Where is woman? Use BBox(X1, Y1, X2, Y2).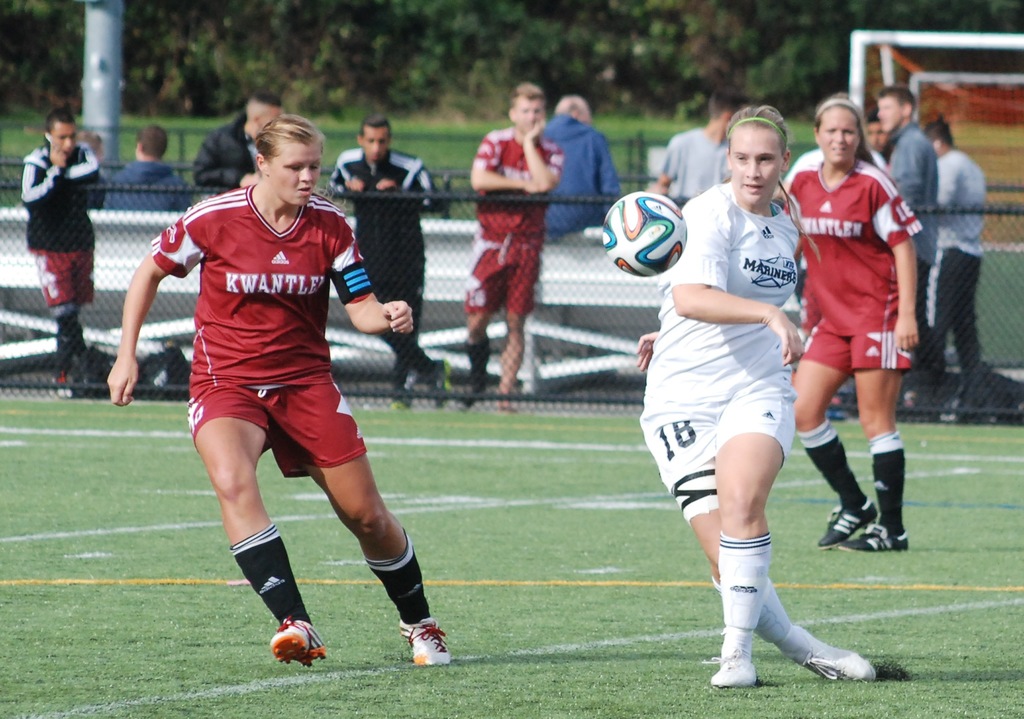
BBox(635, 102, 888, 709).
